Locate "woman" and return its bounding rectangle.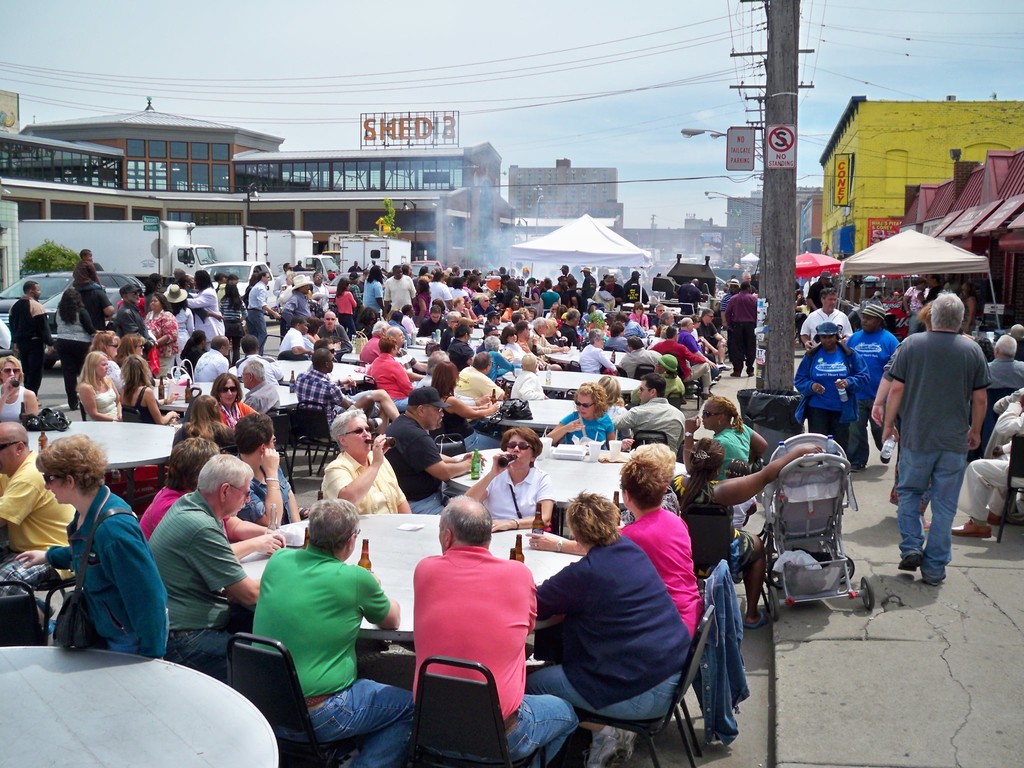
pyautogui.locateOnScreen(683, 394, 773, 493).
